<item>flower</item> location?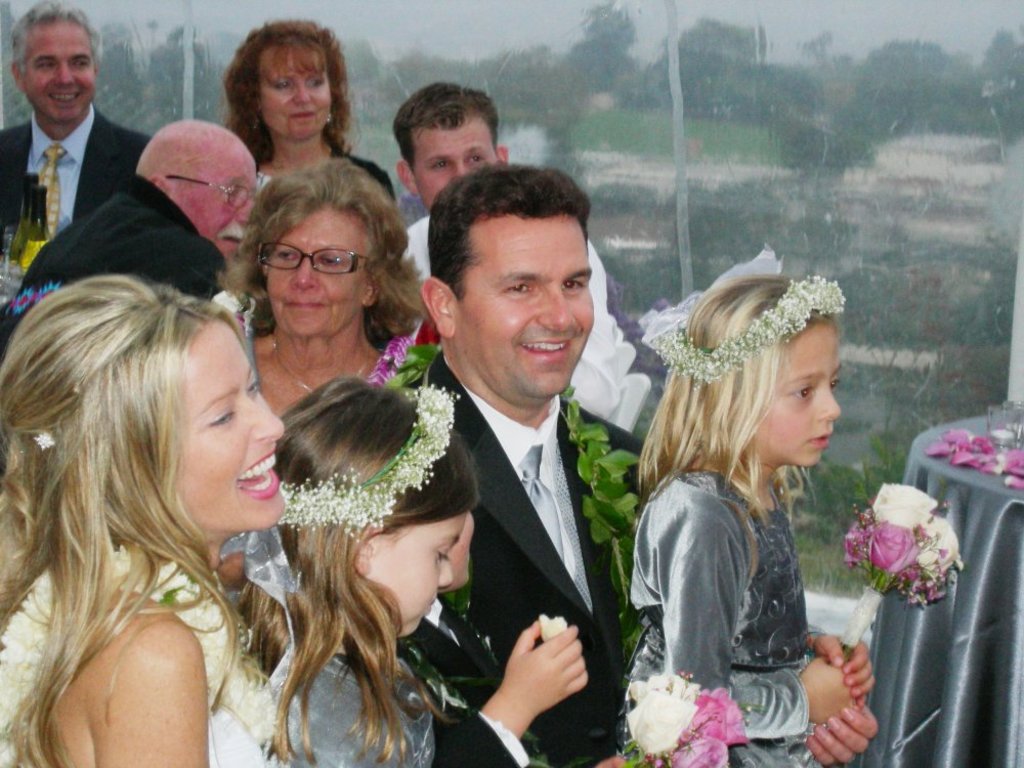
bbox=[537, 612, 572, 645]
